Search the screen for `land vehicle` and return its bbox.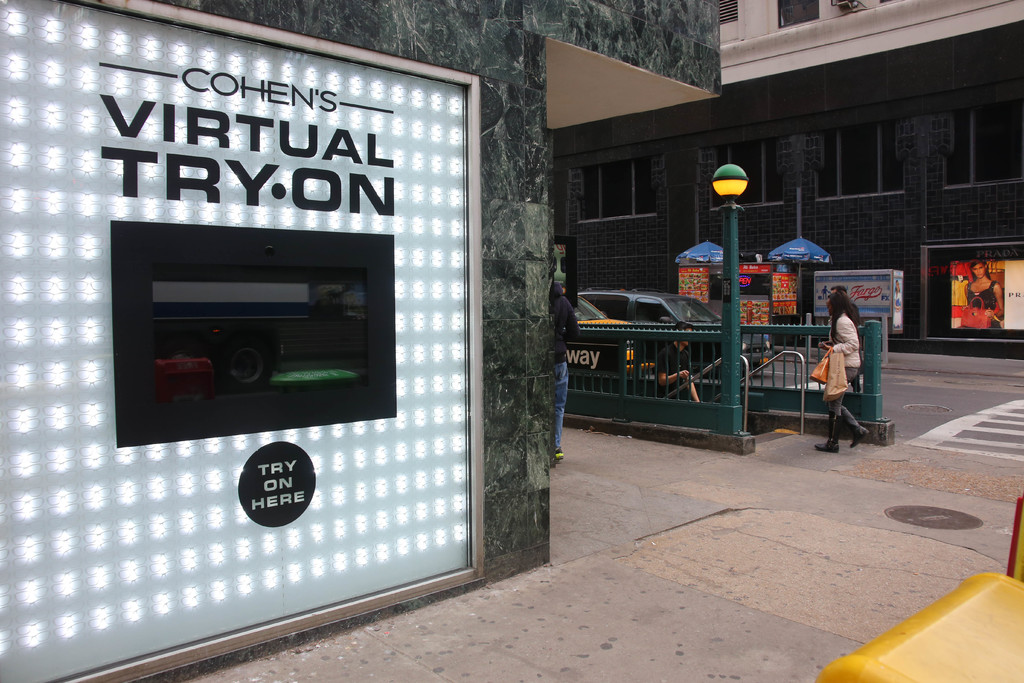
Found: 564,264,769,426.
